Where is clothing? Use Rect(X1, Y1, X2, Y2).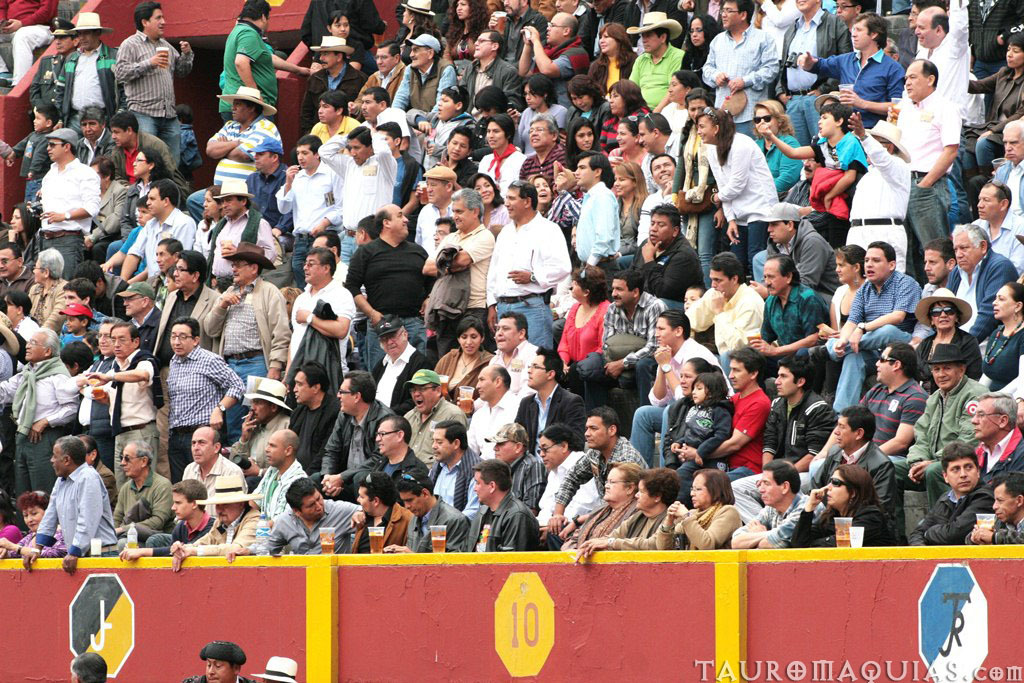
Rect(130, 305, 162, 346).
